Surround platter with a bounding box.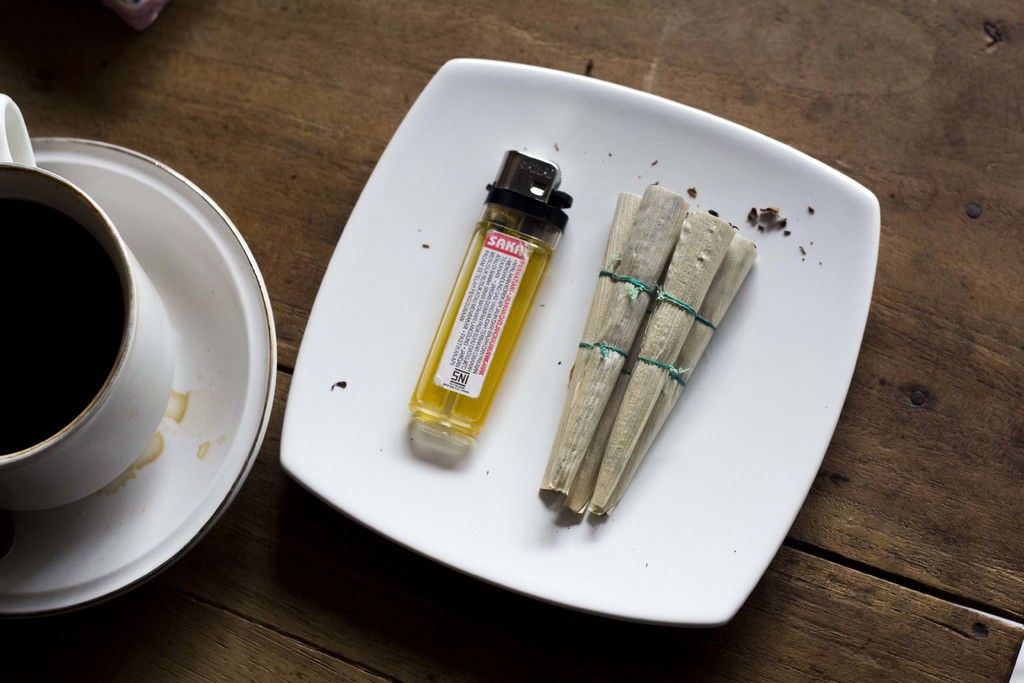
0,135,275,614.
